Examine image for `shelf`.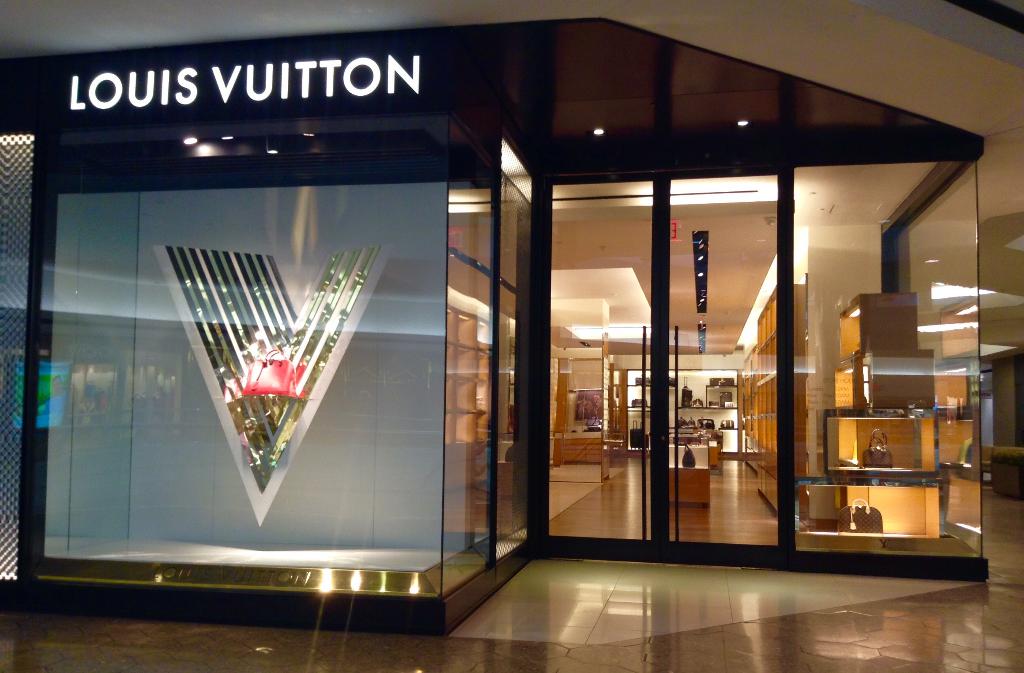
Examination result: crop(837, 295, 867, 361).
